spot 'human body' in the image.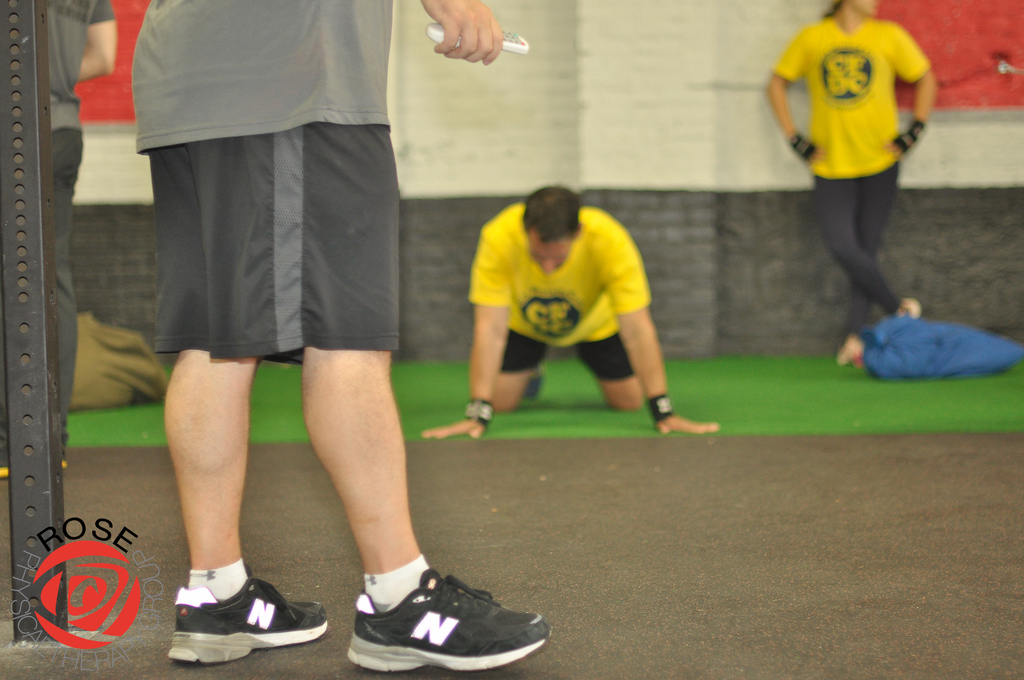
'human body' found at bbox(447, 163, 695, 448).
